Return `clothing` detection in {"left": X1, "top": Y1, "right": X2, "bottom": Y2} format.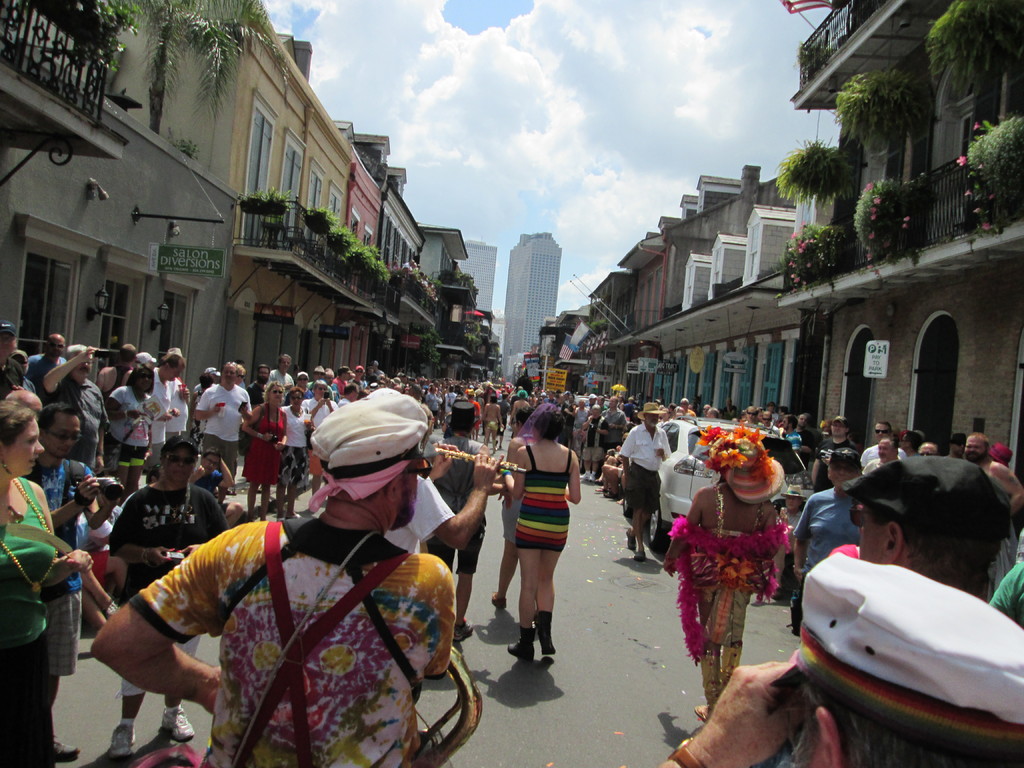
{"left": 424, "top": 436, "right": 491, "bottom": 575}.
